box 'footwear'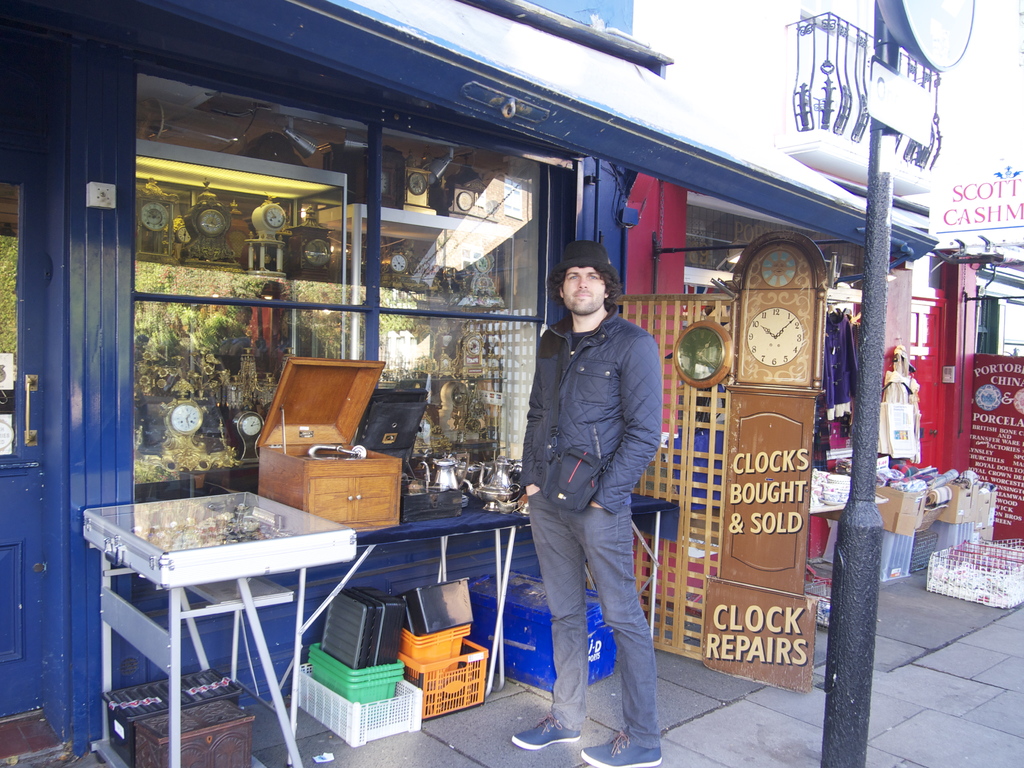
pyautogui.locateOnScreen(578, 729, 663, 767)
